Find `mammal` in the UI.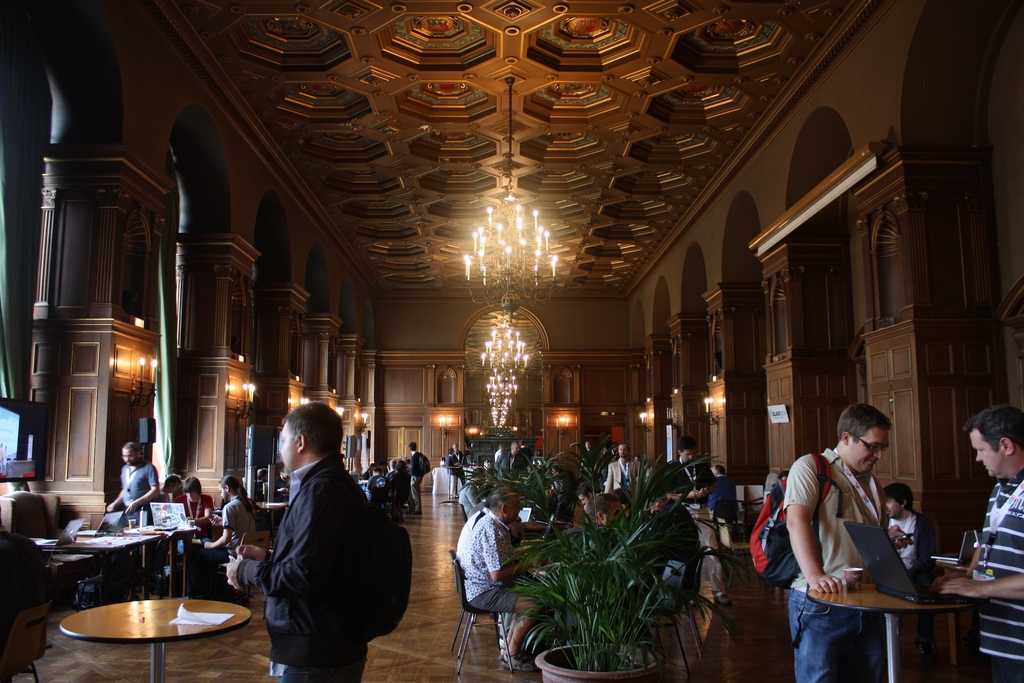
UI element at locate(495, 443, 504, 462).
